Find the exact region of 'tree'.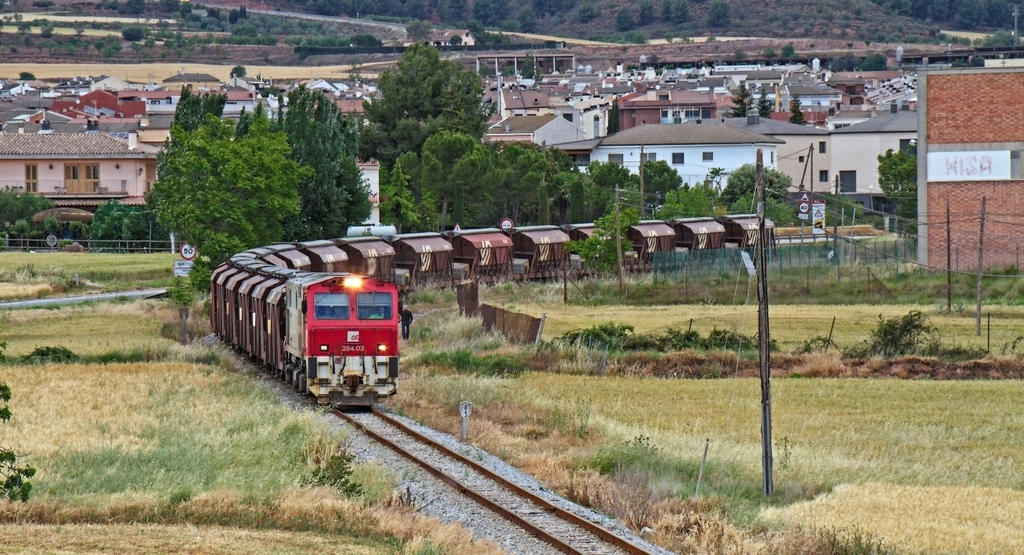
Exact region: x1=92 y1=199 x2=143 y2=250.
